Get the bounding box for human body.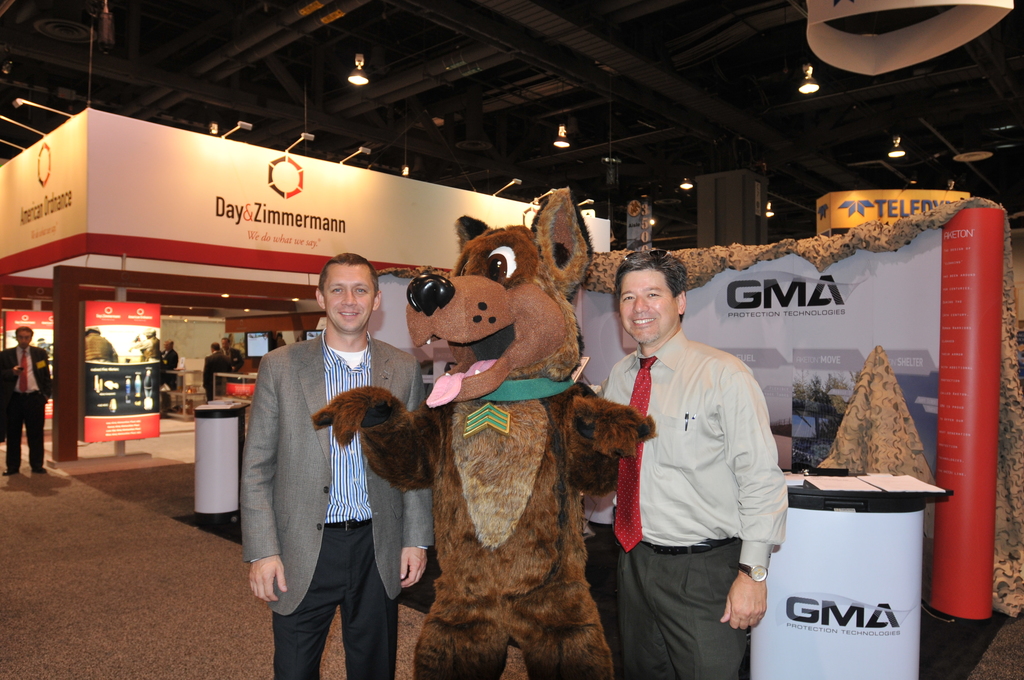
box=[219, 339, 240, 379].
